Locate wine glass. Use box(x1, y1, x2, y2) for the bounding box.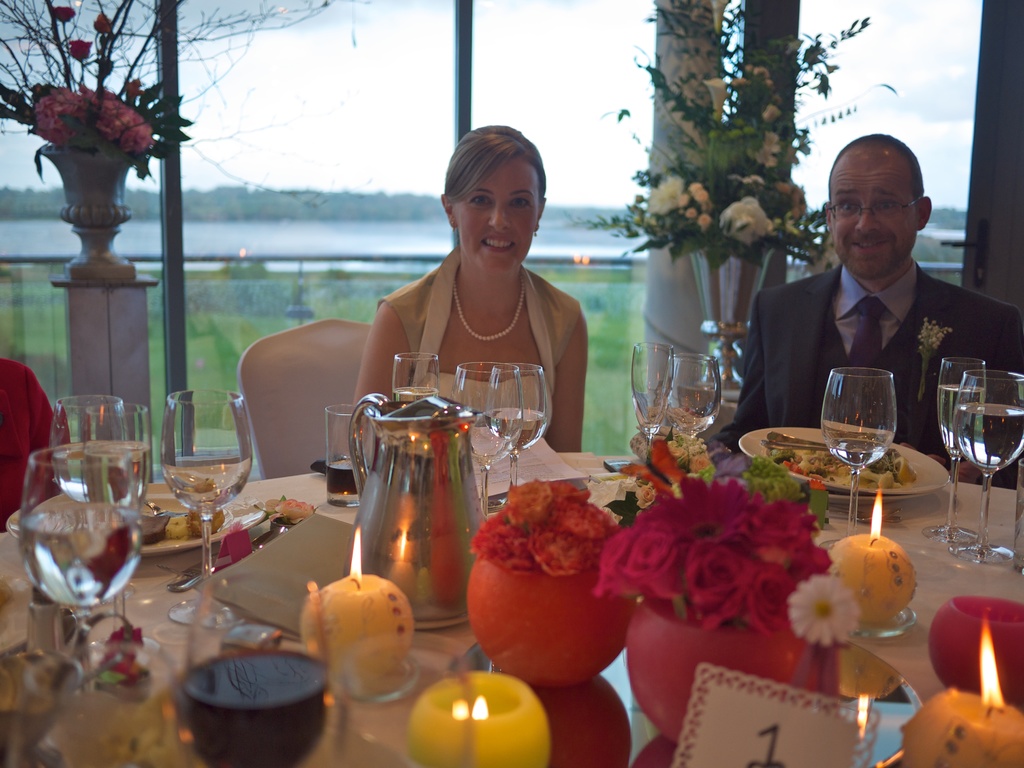
box(630, 337, 672, 457).
